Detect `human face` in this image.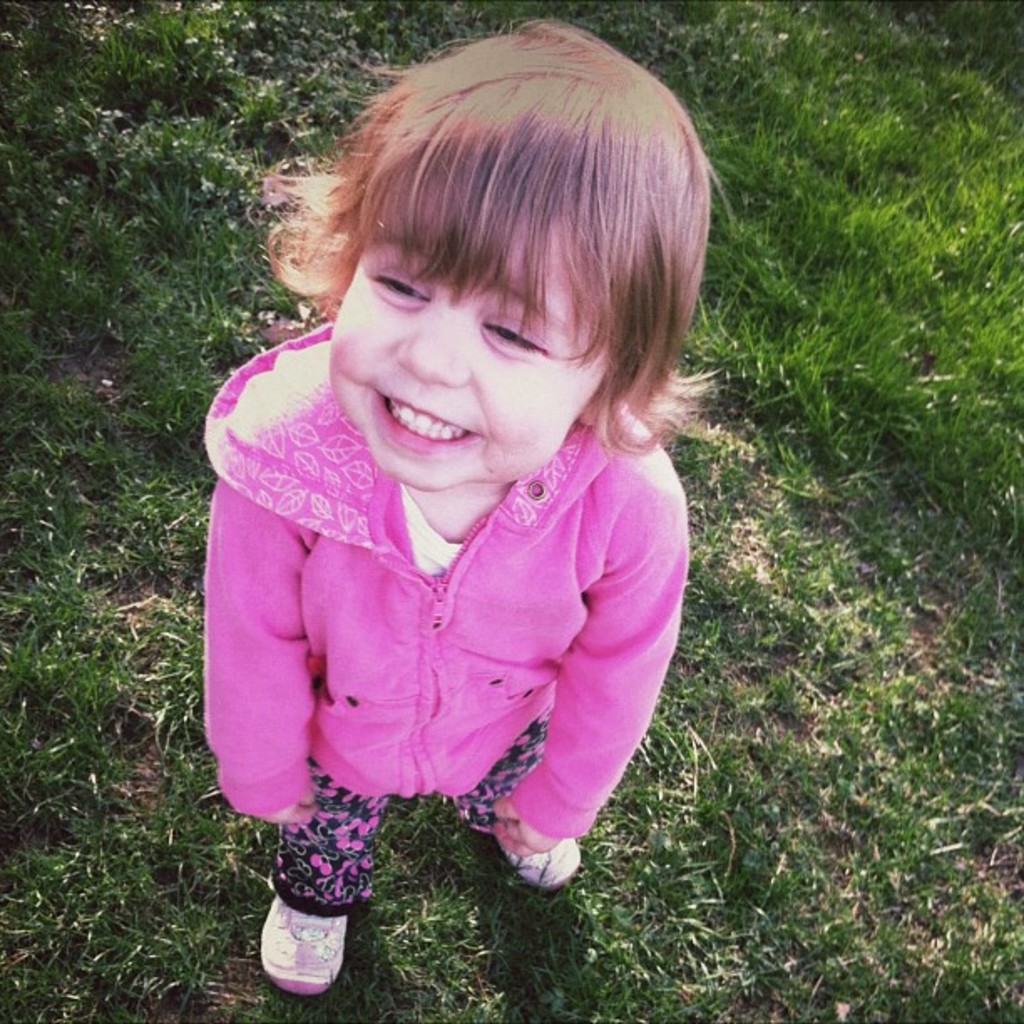
Detection: box(328, 201, 619, 497).
